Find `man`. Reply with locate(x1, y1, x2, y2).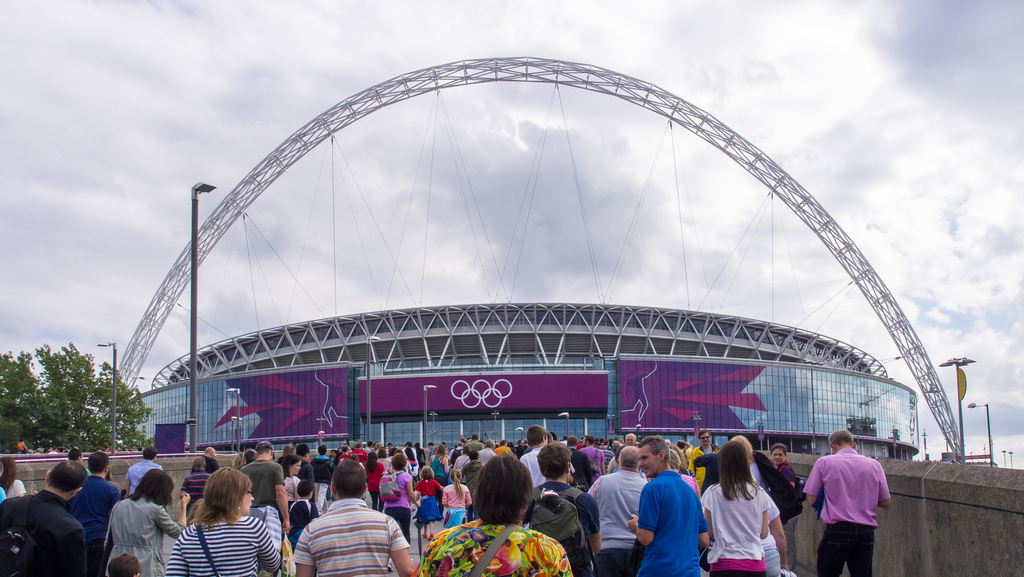
locate(525, 440, 601, 576).
